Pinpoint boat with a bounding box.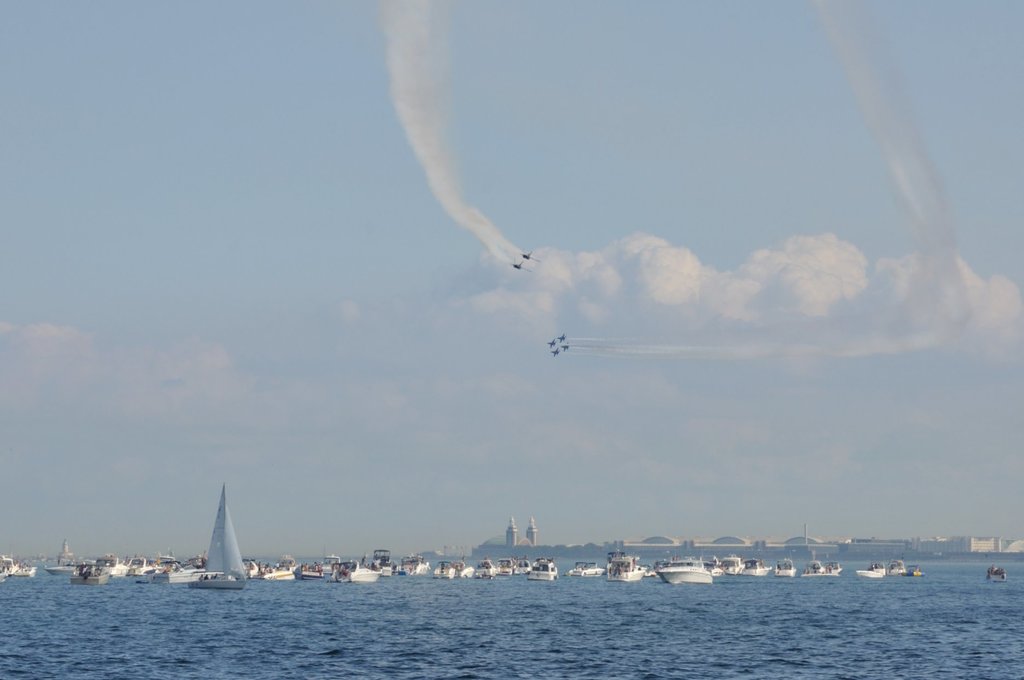
[x1=825, y1=557, x2=838, y2=572].
